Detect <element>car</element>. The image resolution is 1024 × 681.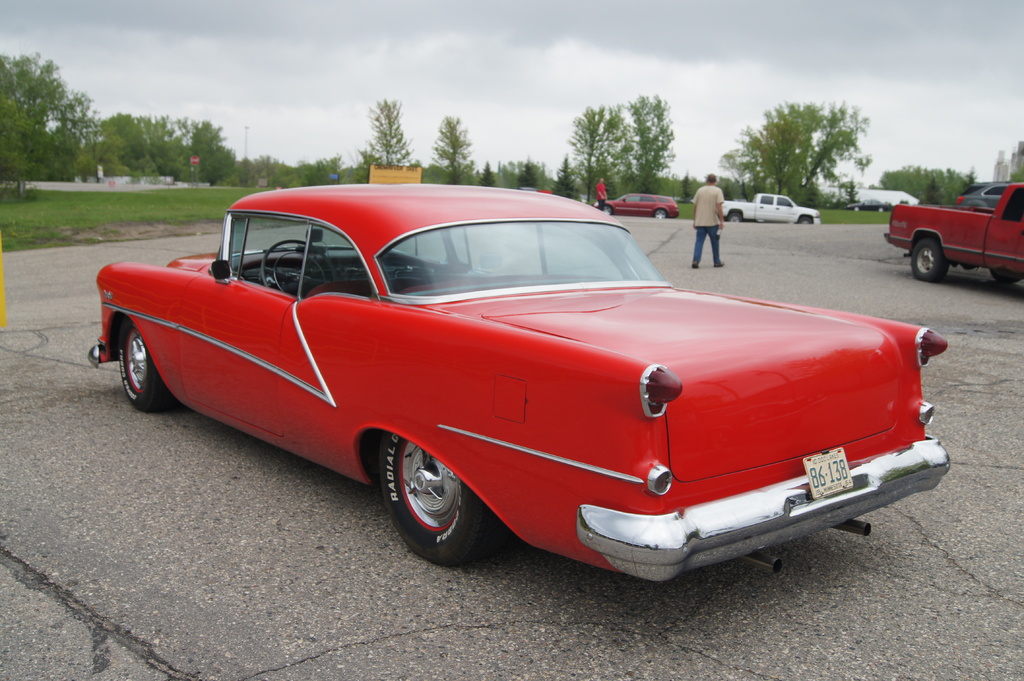
(x1=89, y1=181, x2=955, y2=592).
